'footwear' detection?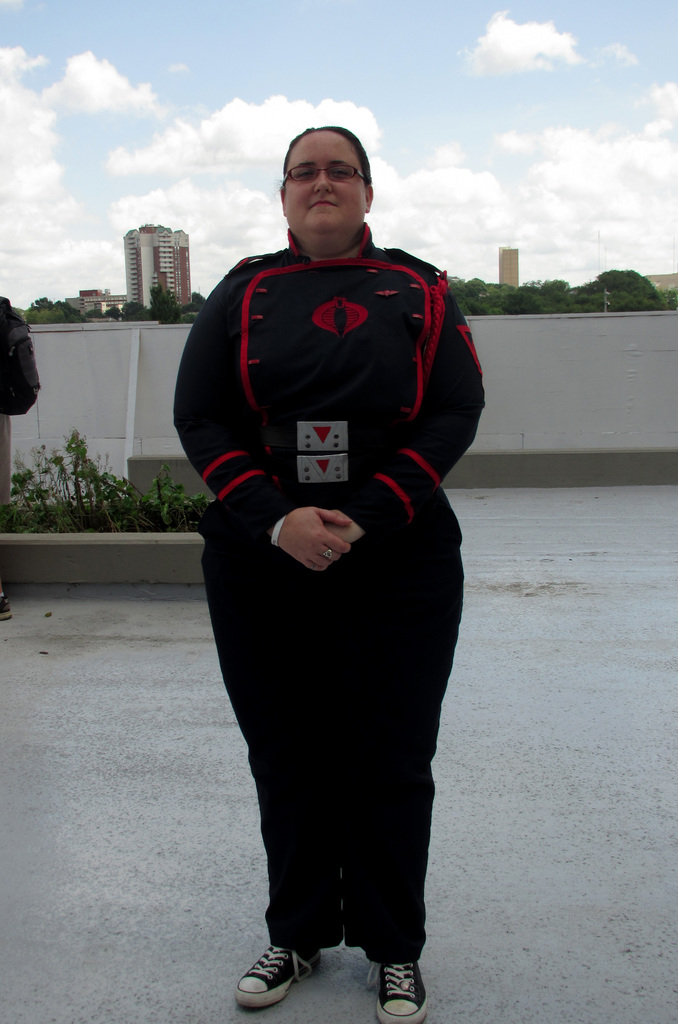
box(364, 952, 428, 1023)
